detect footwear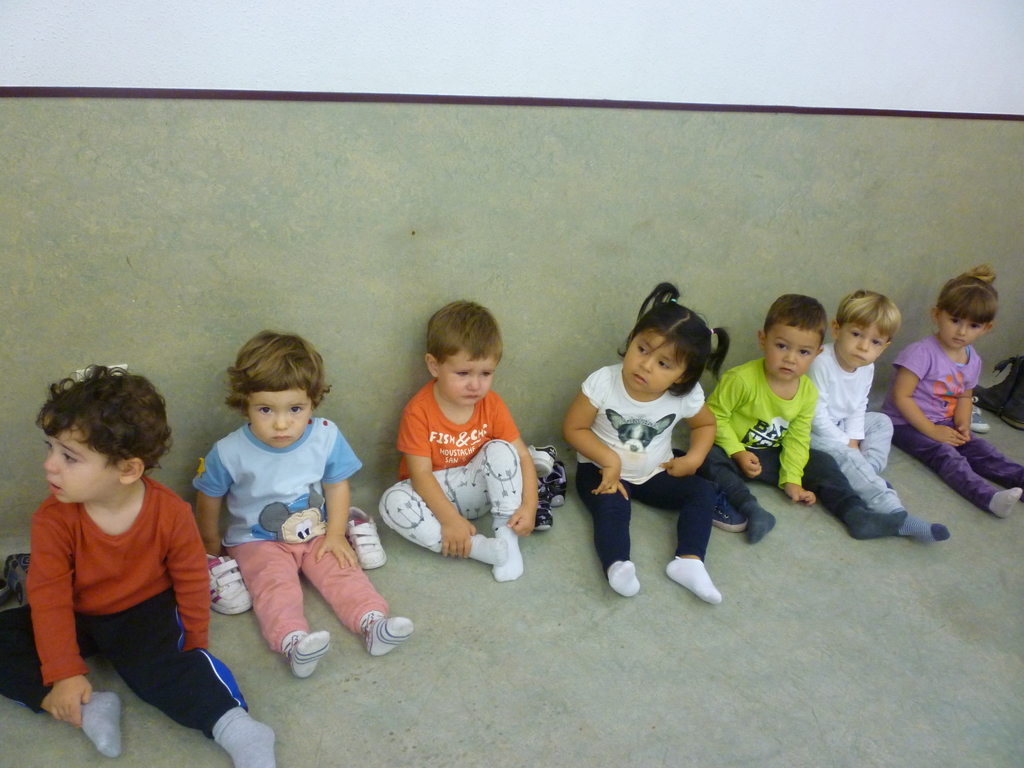
(530, 441, 558, 481)
